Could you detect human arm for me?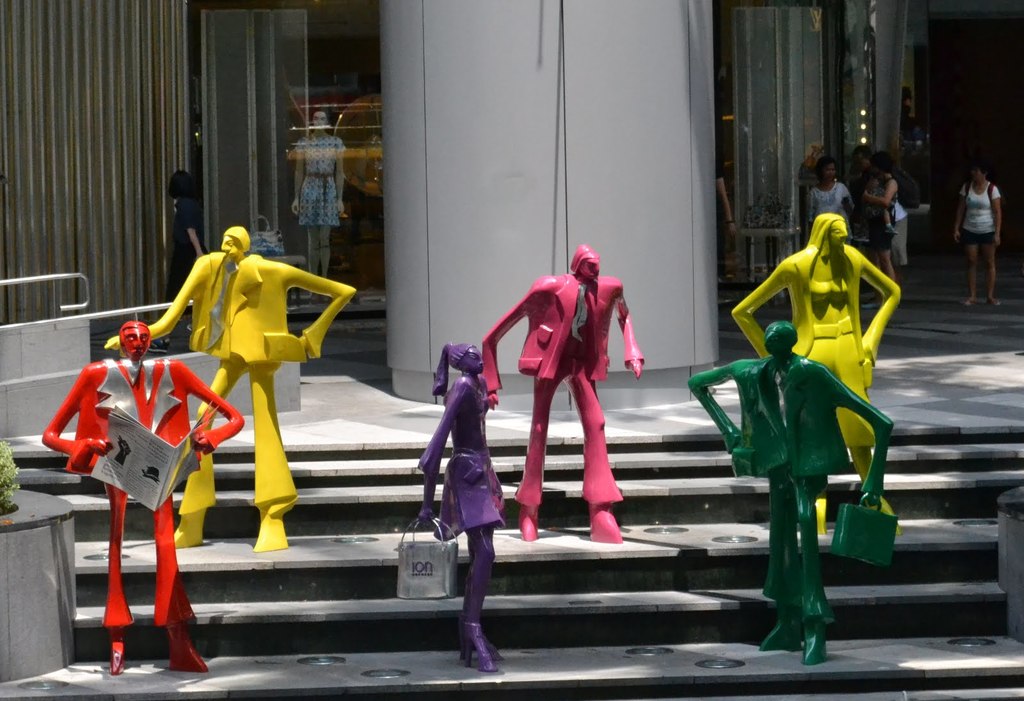
Detection result: rect(408, 394, 466, 518).
